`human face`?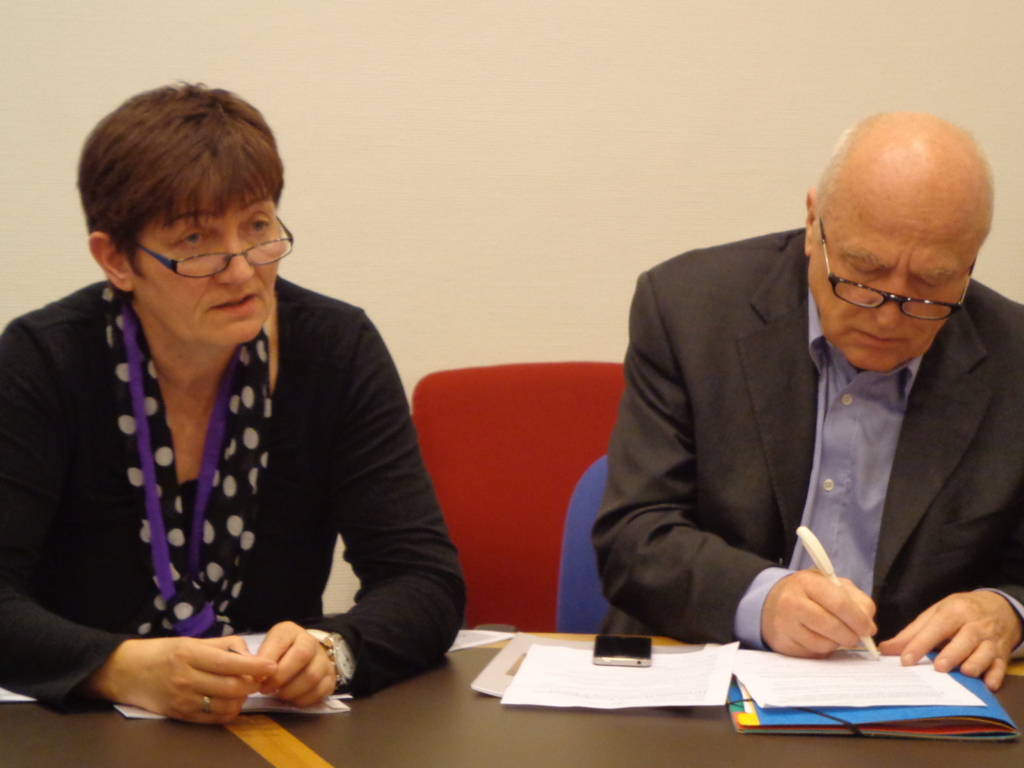
[x1=128, y1=187, x2=296, y2=346]
